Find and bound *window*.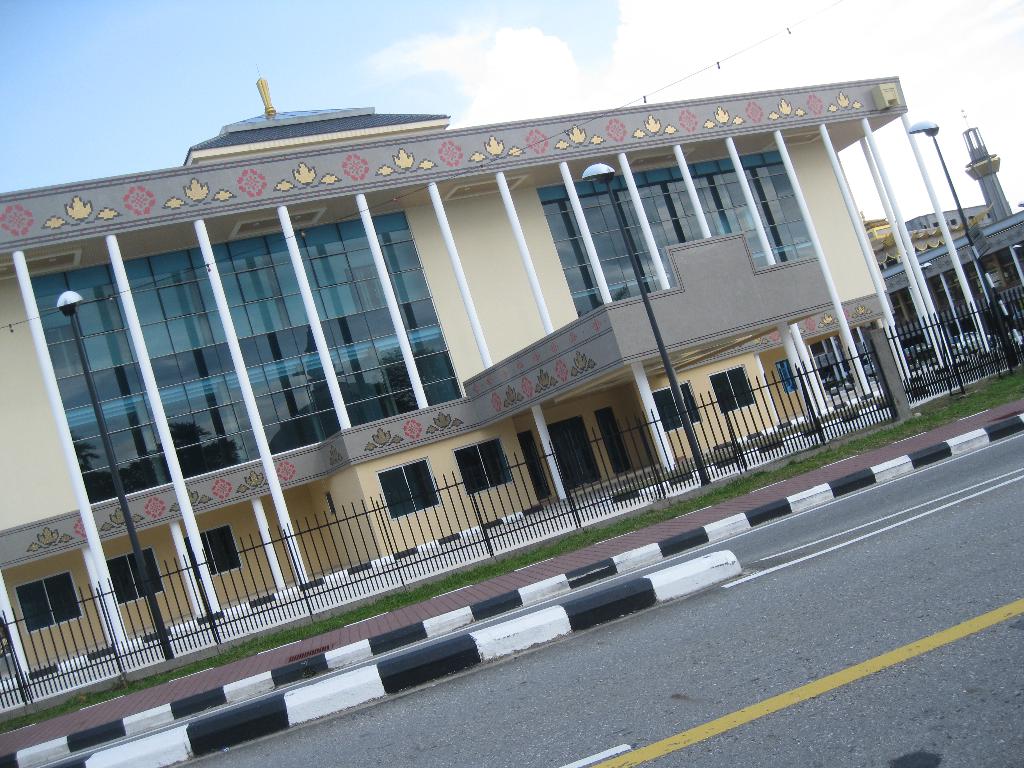
Bound: box=[452, 440, 515, 497].
